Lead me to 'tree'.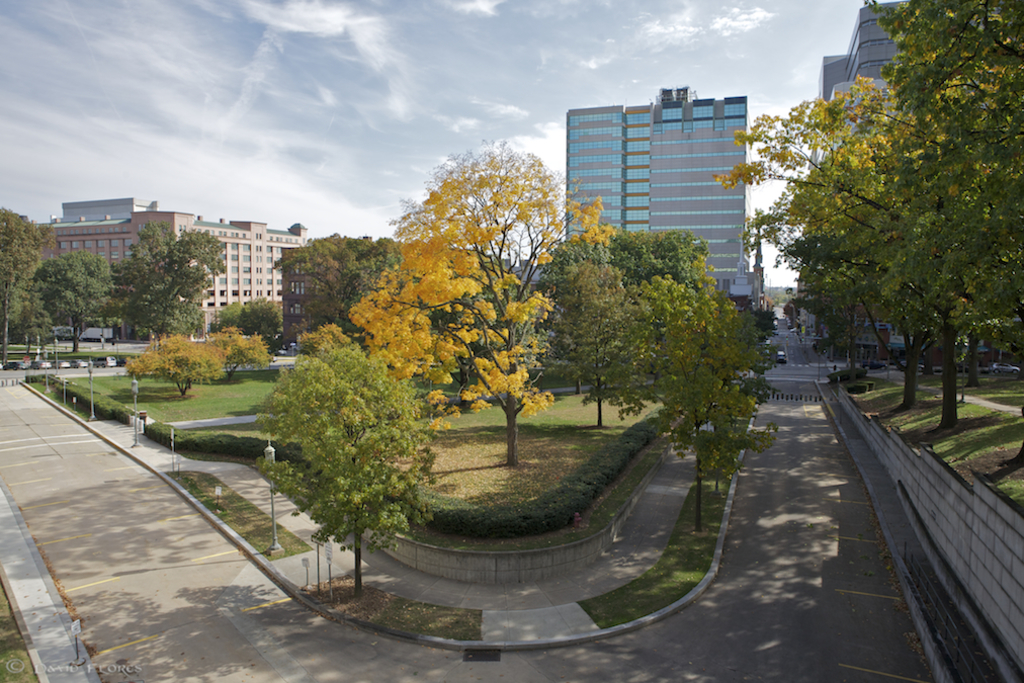
Lead to <bbox>580, 224, 797, 538</bbox>.
